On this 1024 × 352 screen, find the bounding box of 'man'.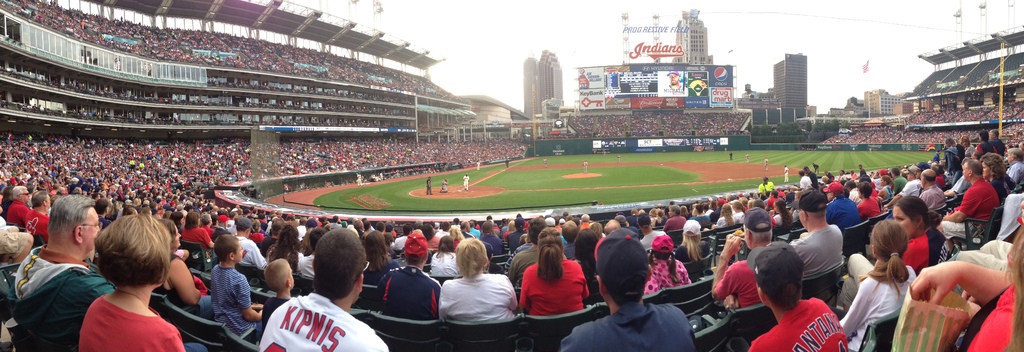
Bounding box: box(375, 228, 444, 321).
